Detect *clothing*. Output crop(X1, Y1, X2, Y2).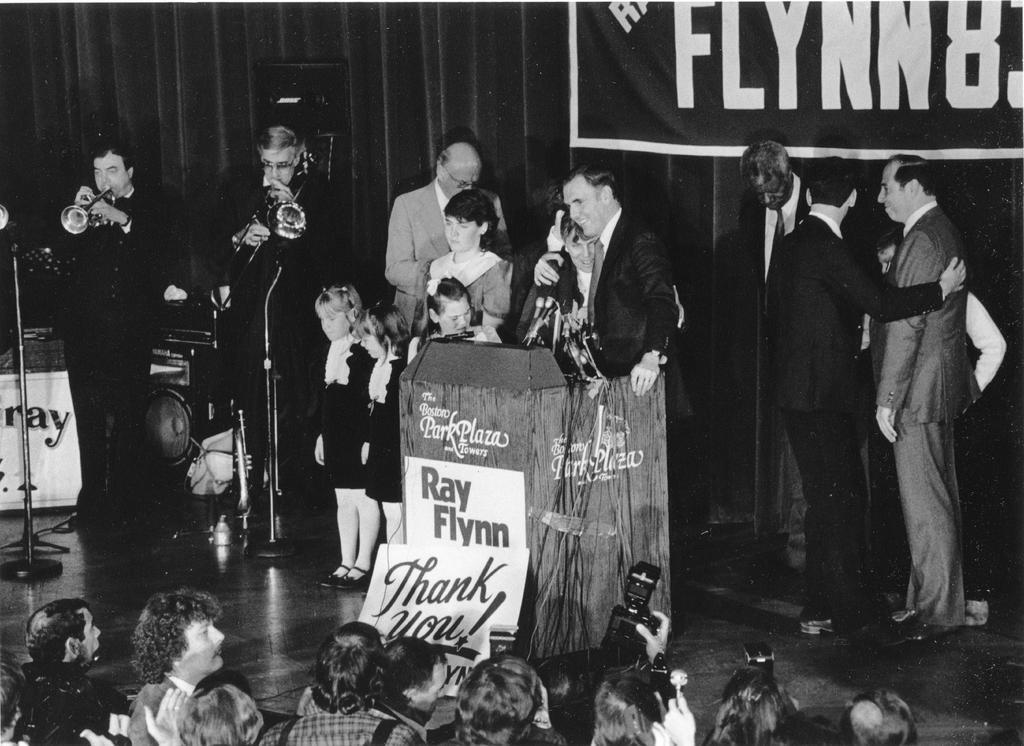
crop(577, 202, 685, 382).
